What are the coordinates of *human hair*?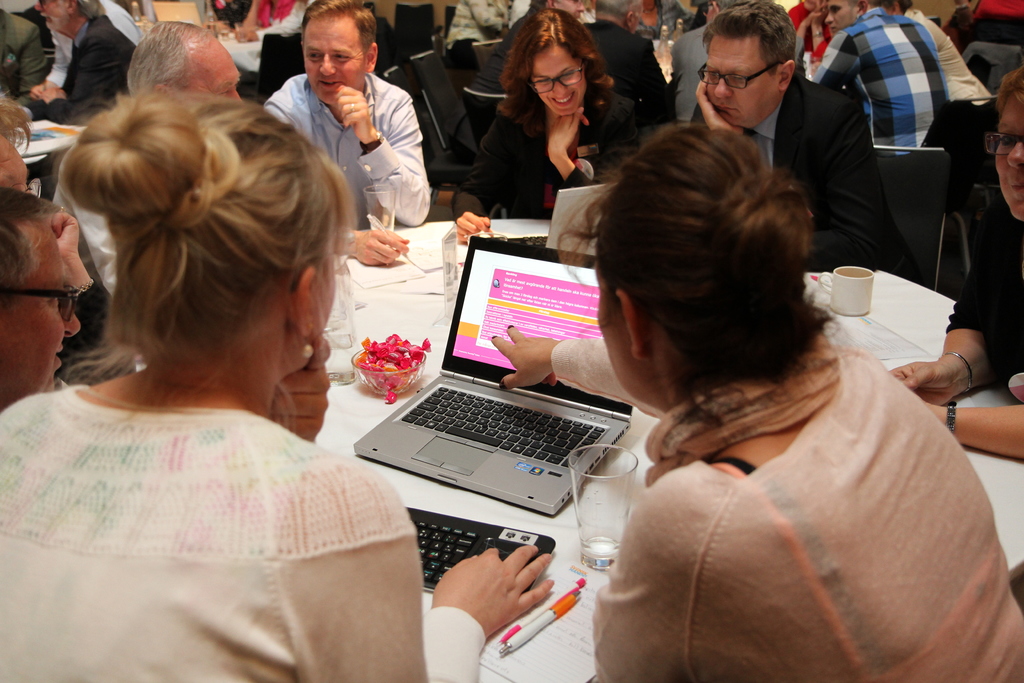
l=996, t=68, r=1023, b=115.
